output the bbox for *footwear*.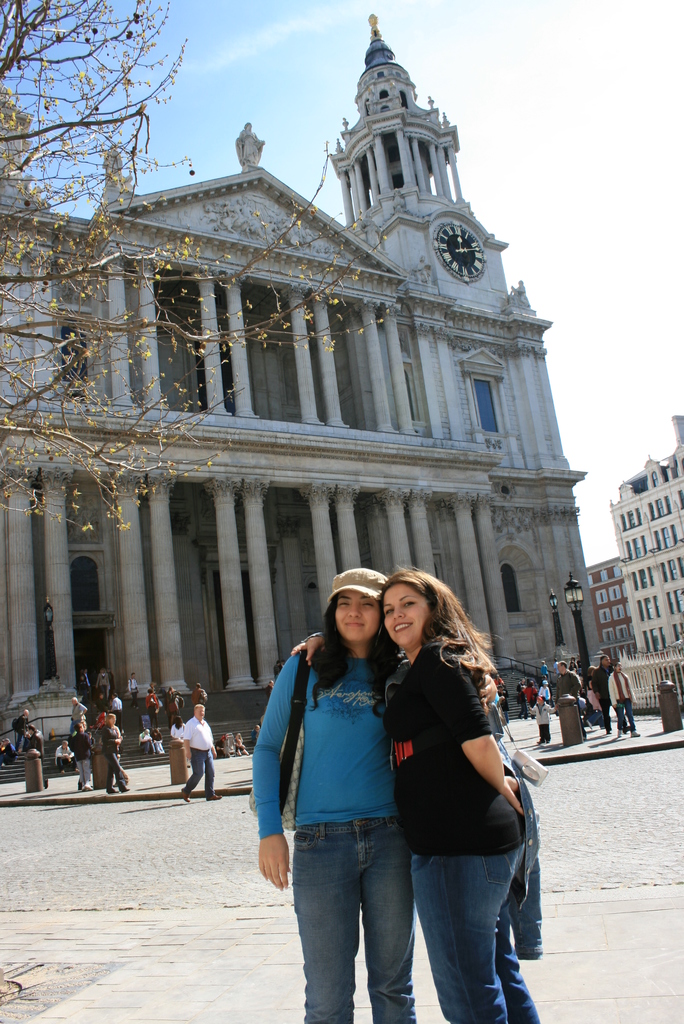
rect(107, 790, 119, 797).
